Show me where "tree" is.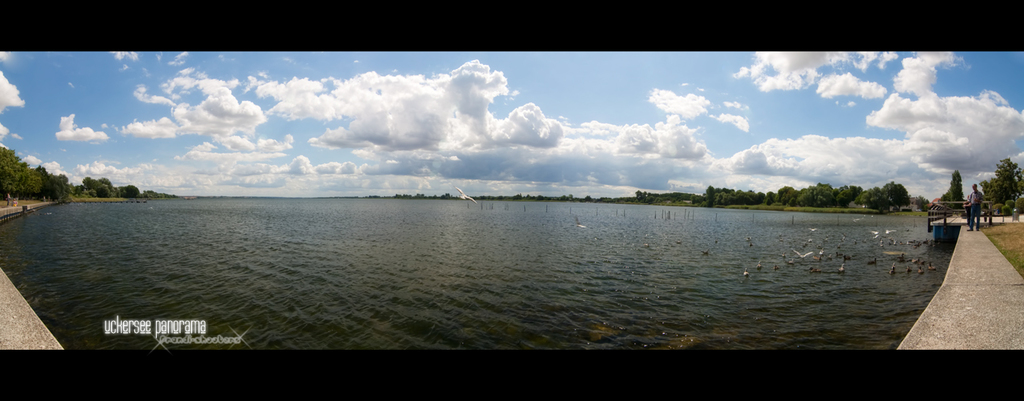
"tree" is at 0 142 150 198.
